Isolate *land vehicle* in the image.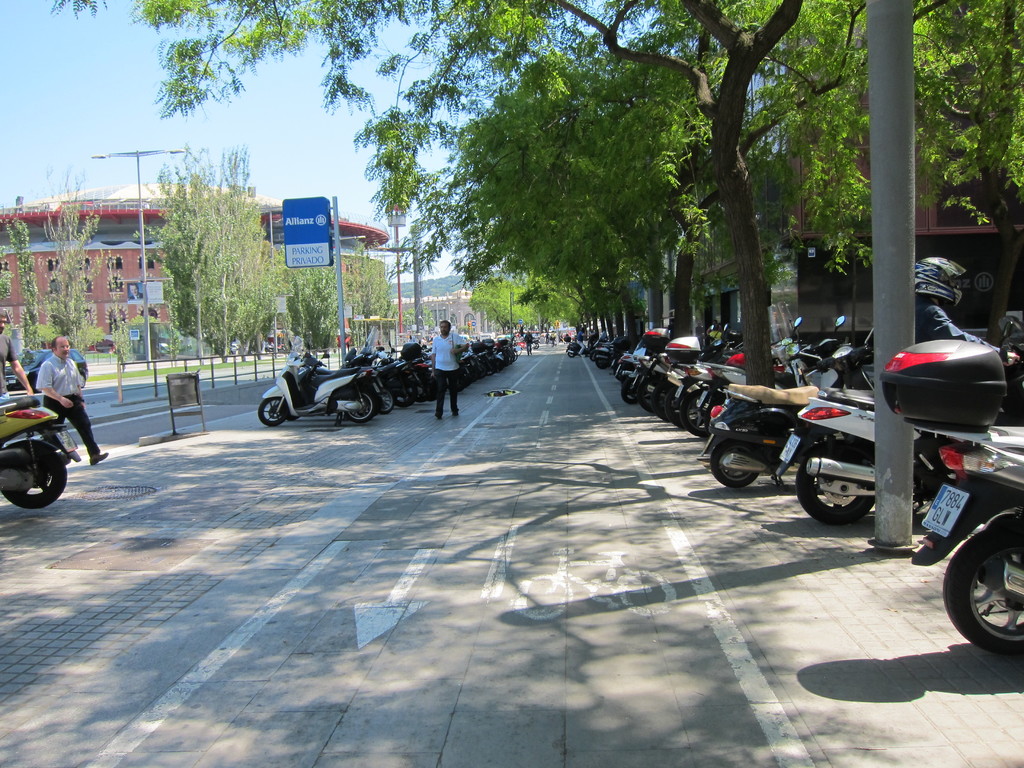
Isolated region: 0/399/81/511.
